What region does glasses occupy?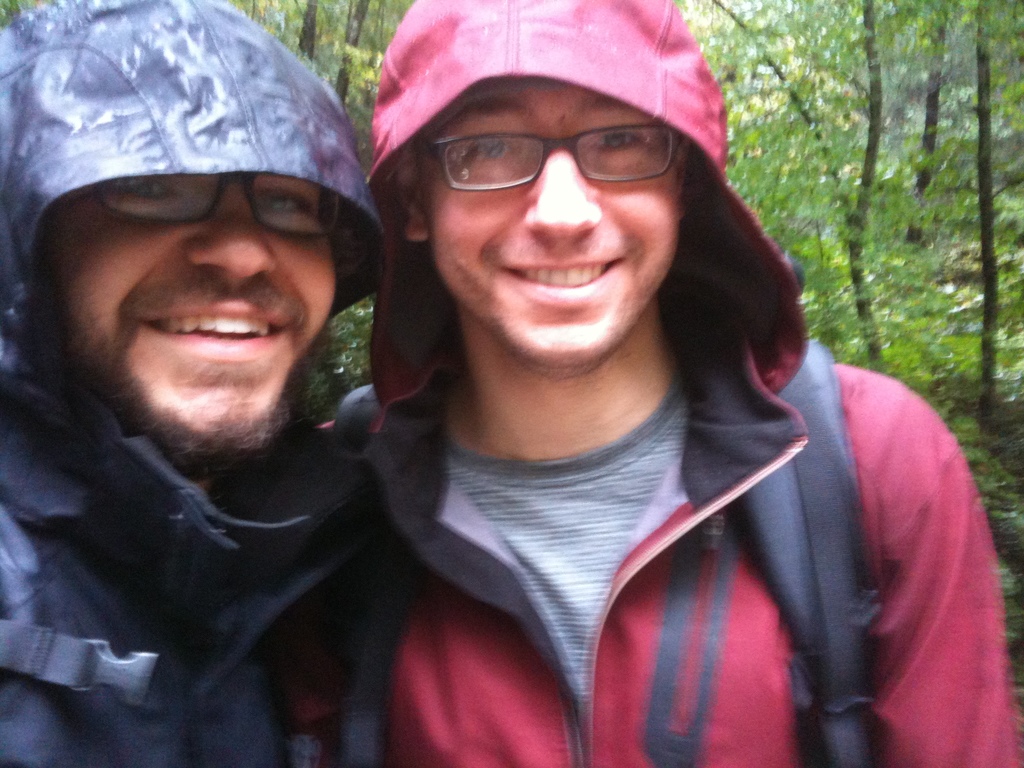
93 172 346 242.
